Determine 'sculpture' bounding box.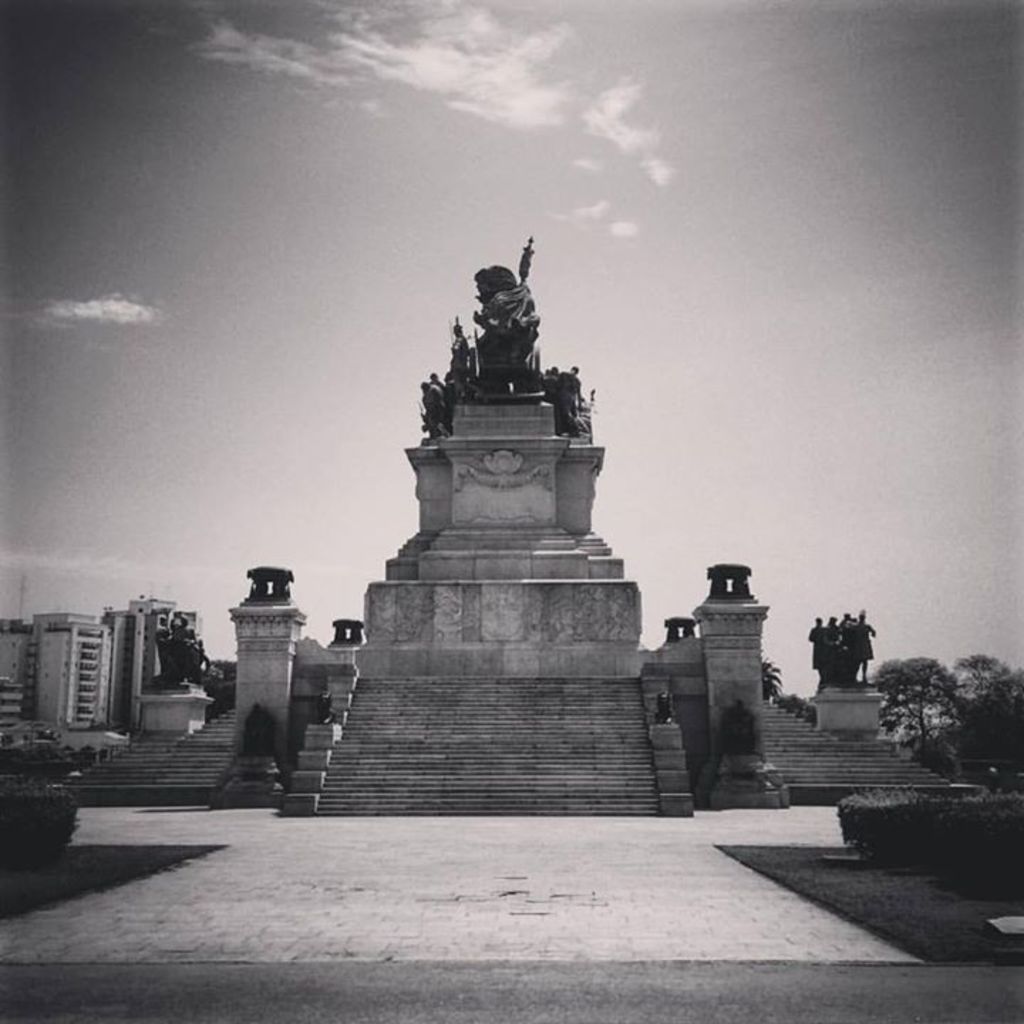
Determined: [560,364,585,430].
